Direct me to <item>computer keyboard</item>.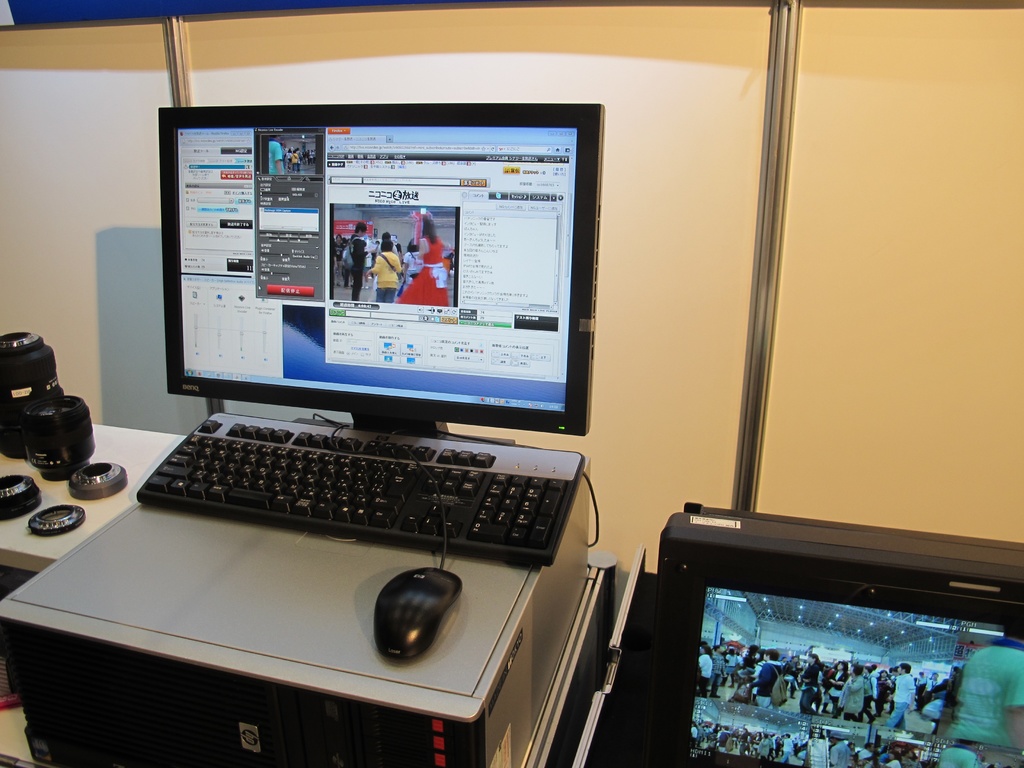
Direction: <region>137, 408, 586, 570</region>.
